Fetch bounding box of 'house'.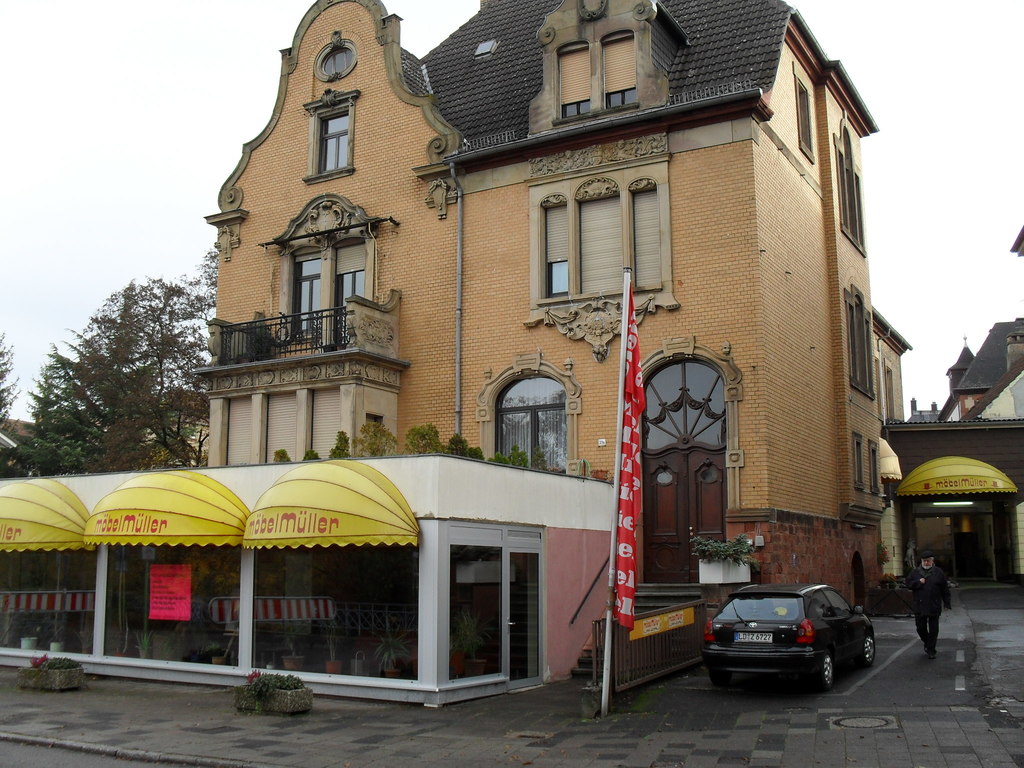
Bbox: BBox(108, 0, 941, 692).
